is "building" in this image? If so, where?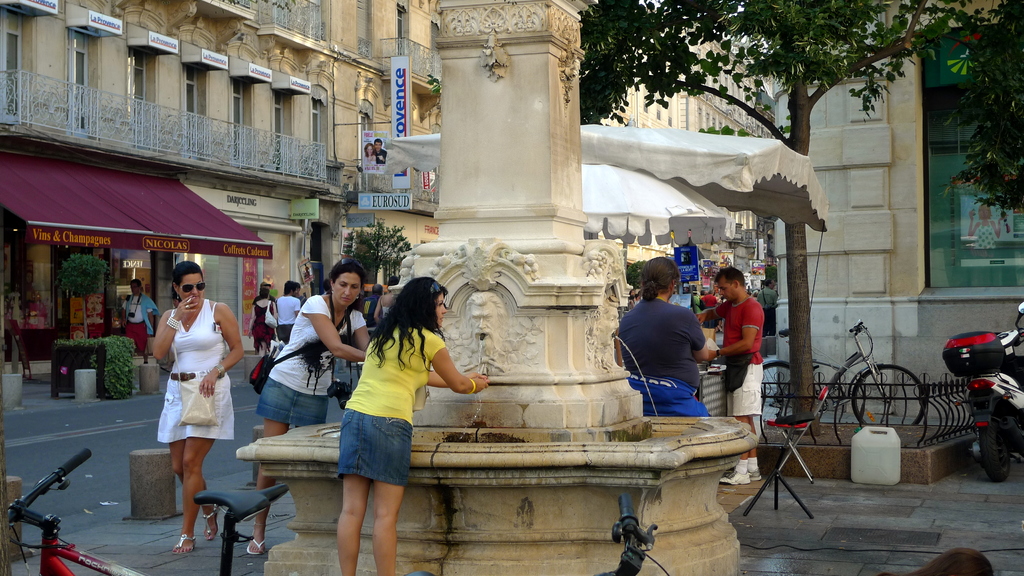
Yes, at bbox=(1, 0, 776, 409).
